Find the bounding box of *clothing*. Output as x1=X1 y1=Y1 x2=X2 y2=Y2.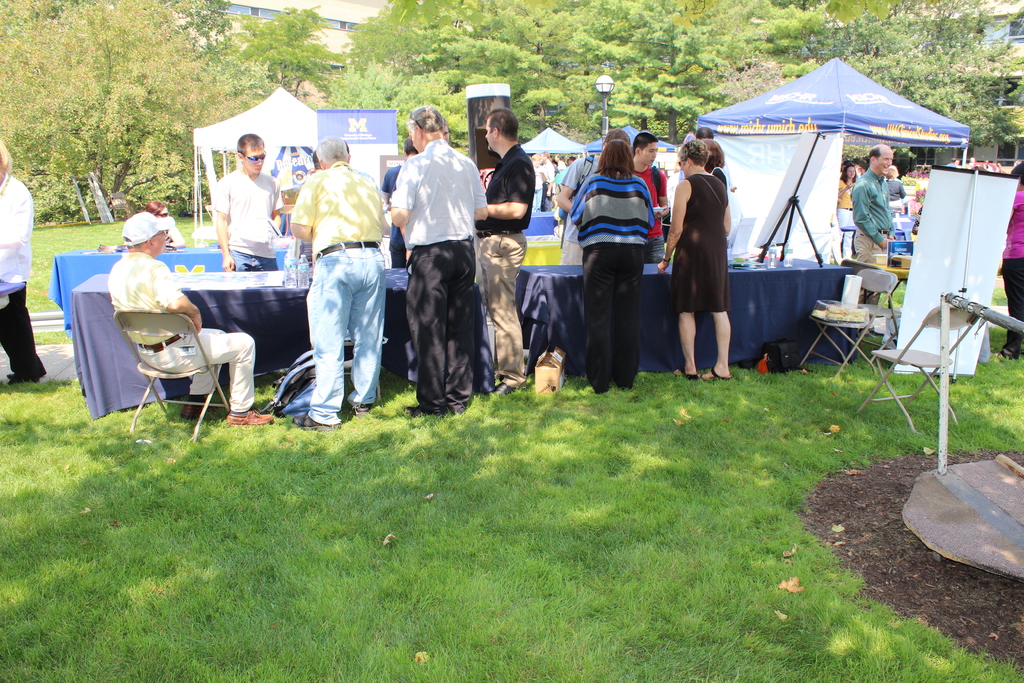
x1=851 y1=170 x2=895 y2=293.
